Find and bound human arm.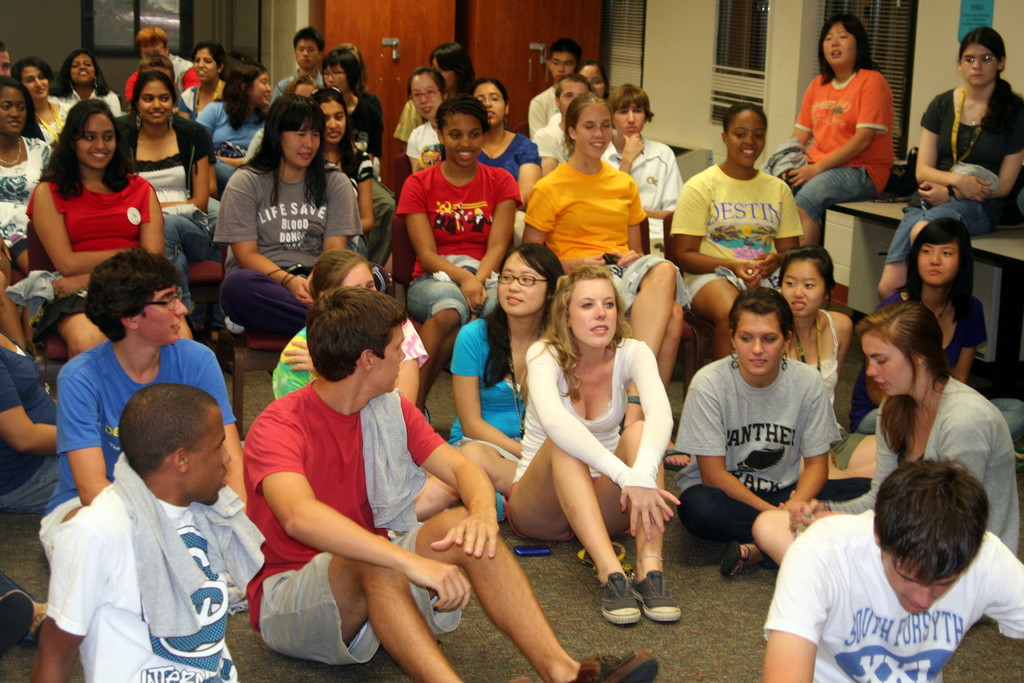
Bound: <bbox>200, 129, 259, 171</bbox>.
